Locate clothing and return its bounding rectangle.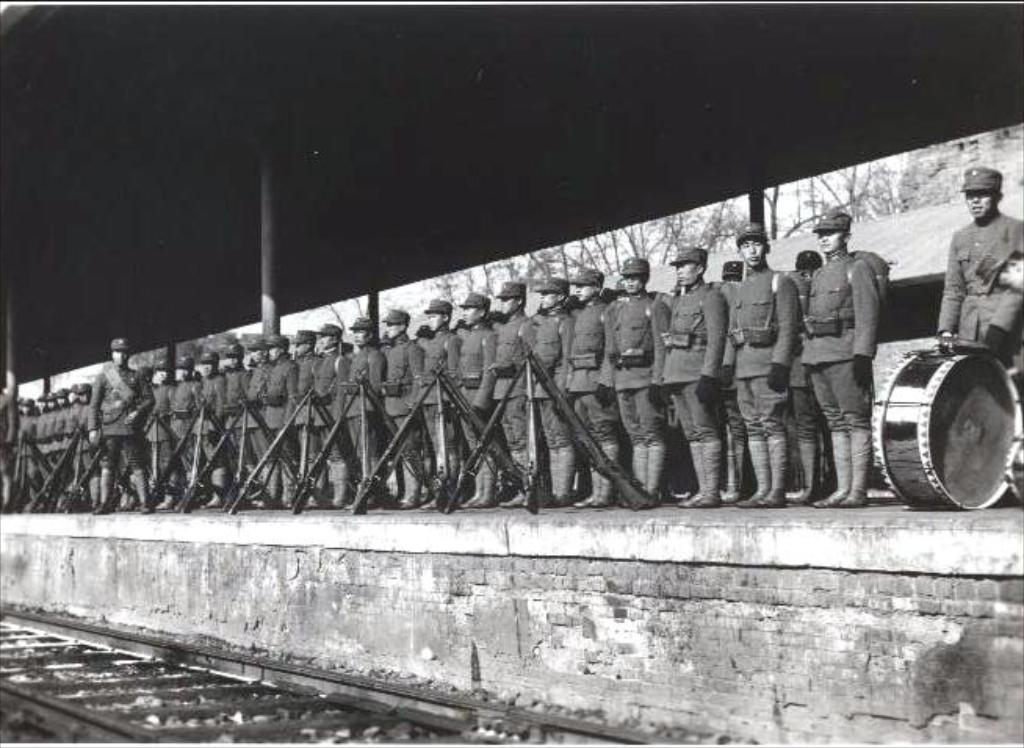
bbox=[456, 308, 496, 444].
